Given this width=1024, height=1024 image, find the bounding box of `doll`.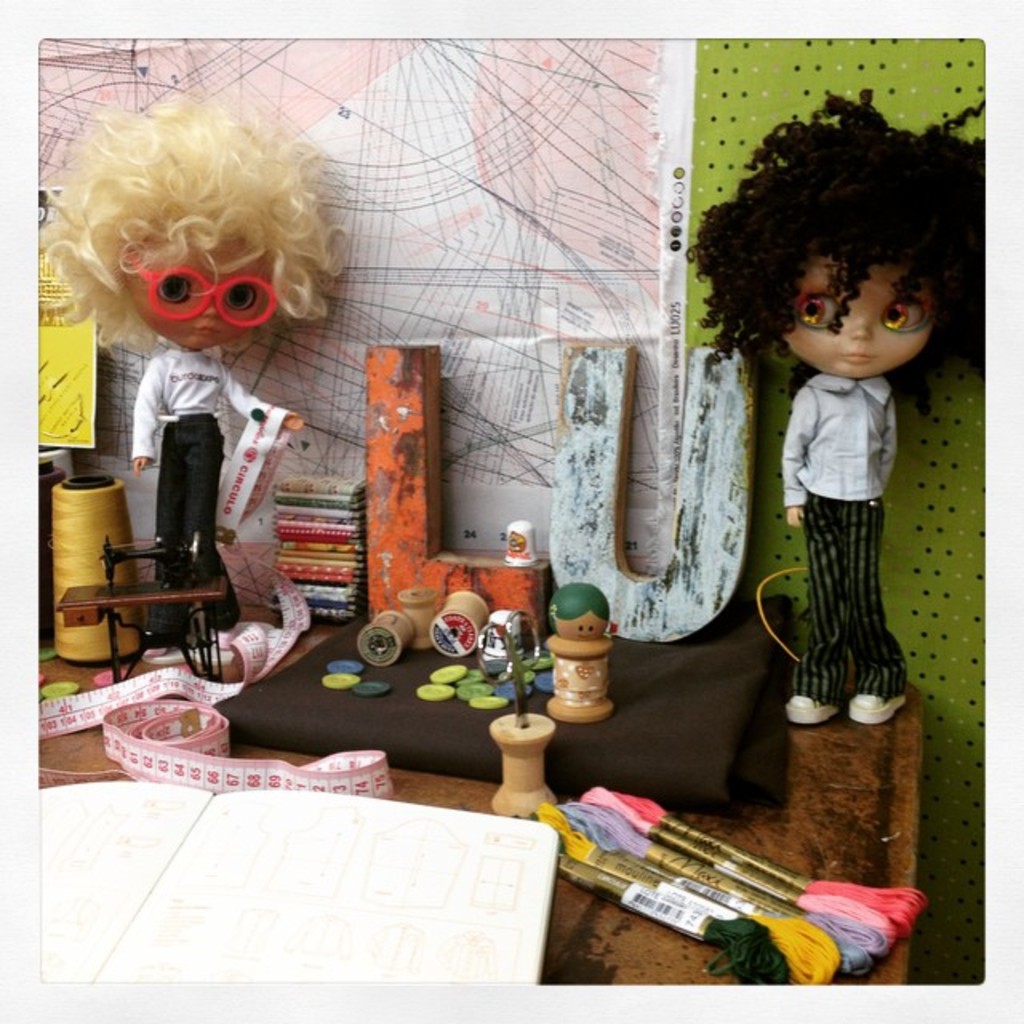
38/101/358/557.
